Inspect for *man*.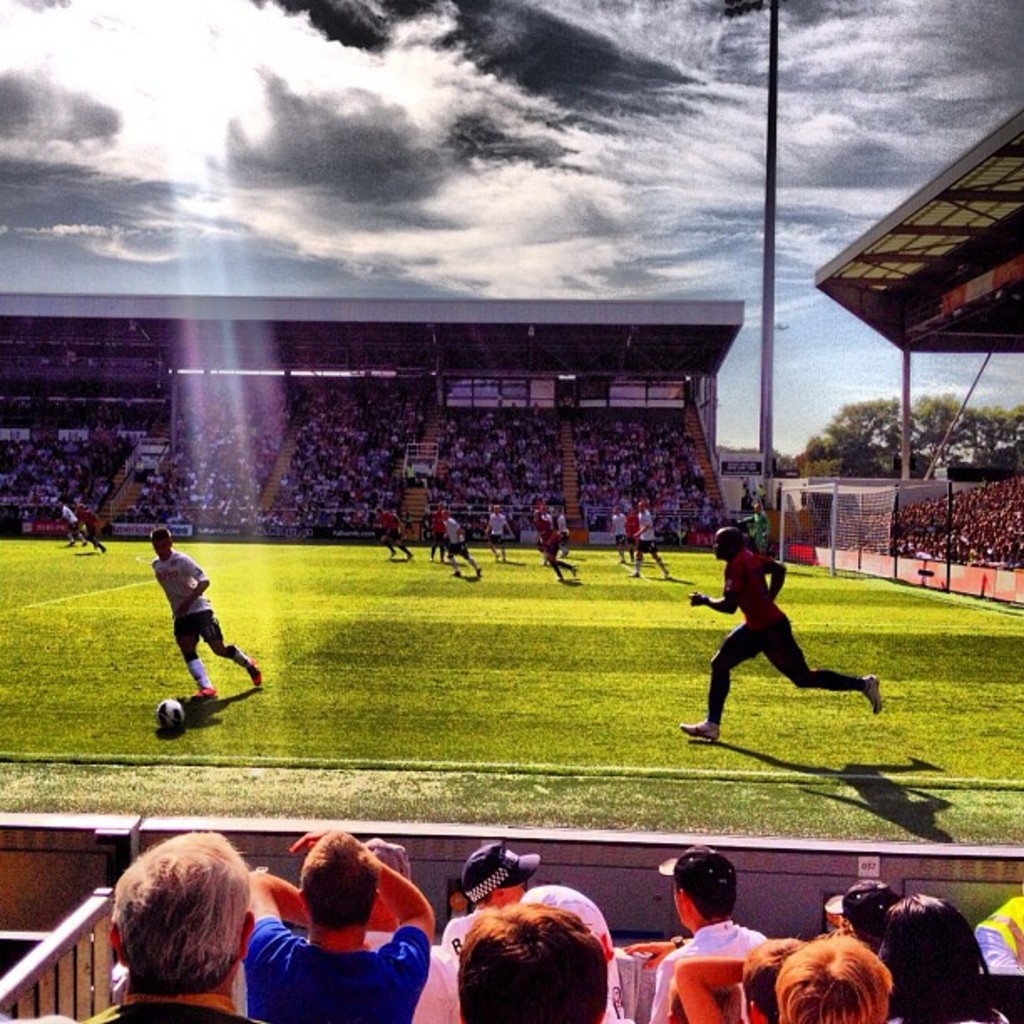
Inspection: [87, 830, 253, 1022].
